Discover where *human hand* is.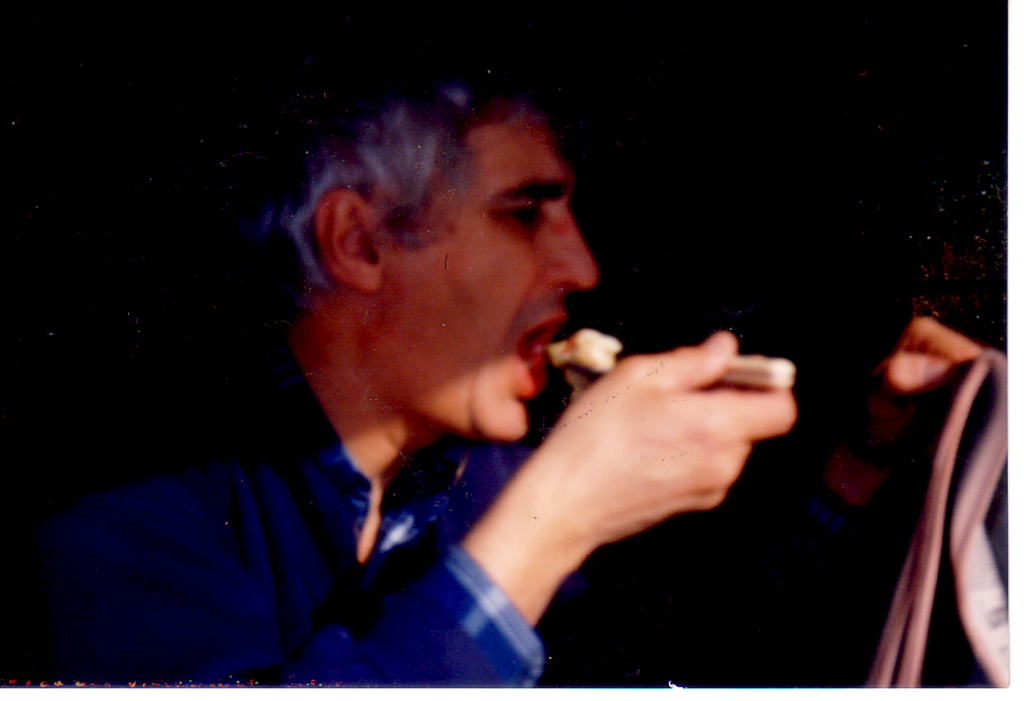
Discovered at pyautogui.locateOnScreen(459, 362, 777, 606).
